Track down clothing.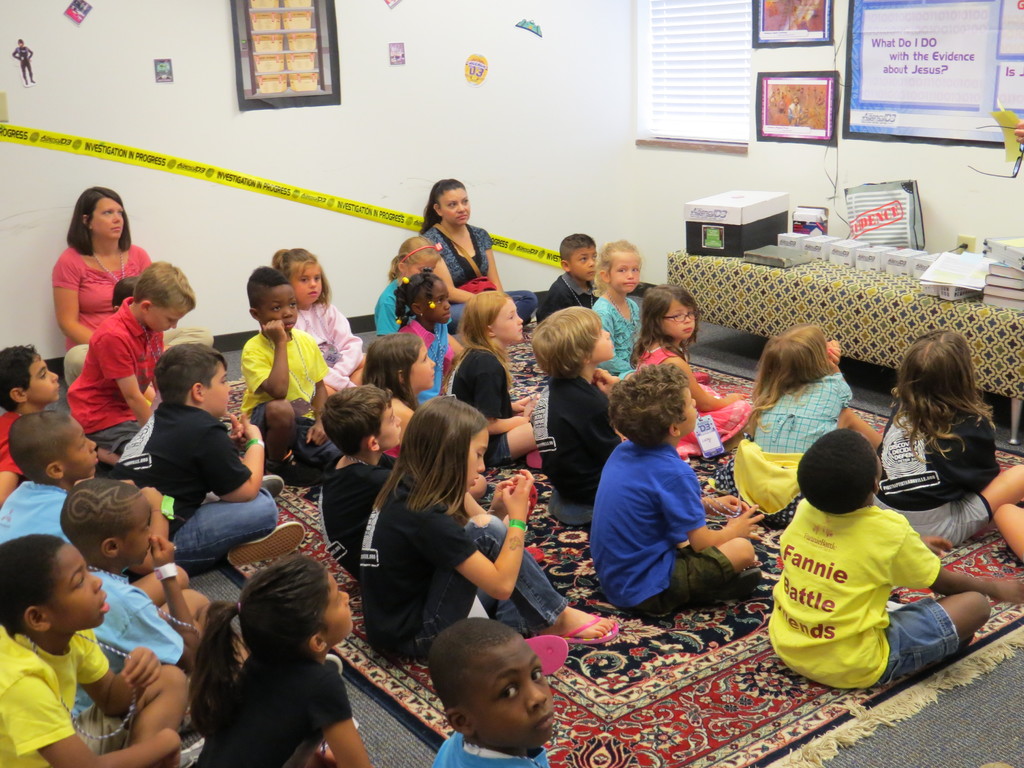
Tracked to bbox=(315, 448, 405, 577).
